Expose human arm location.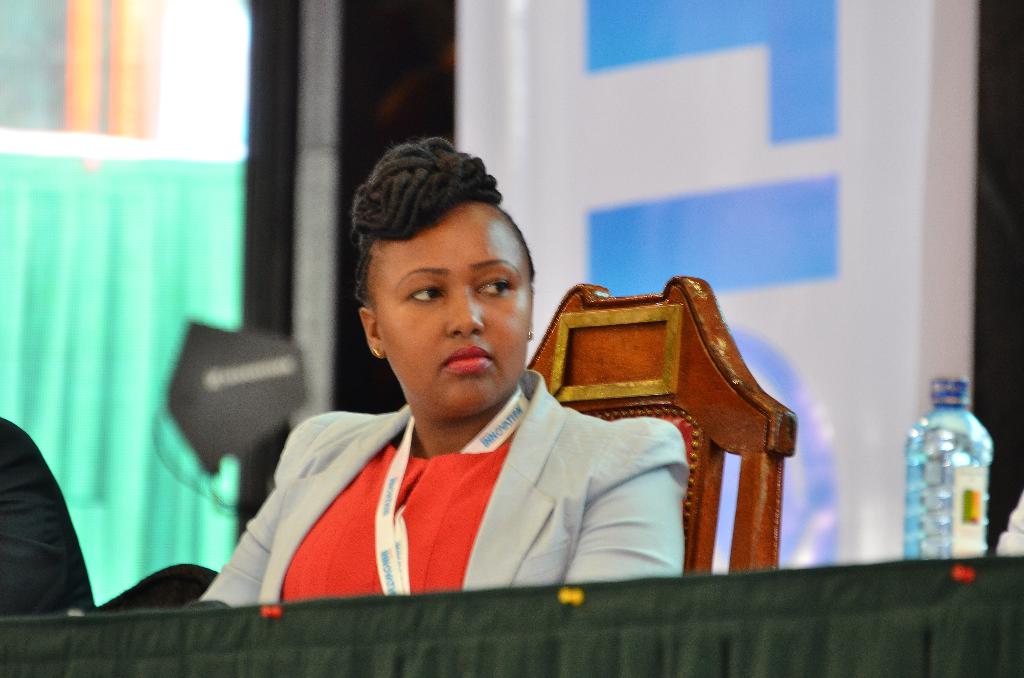
Exposed at 3, 430, 113, 621.
